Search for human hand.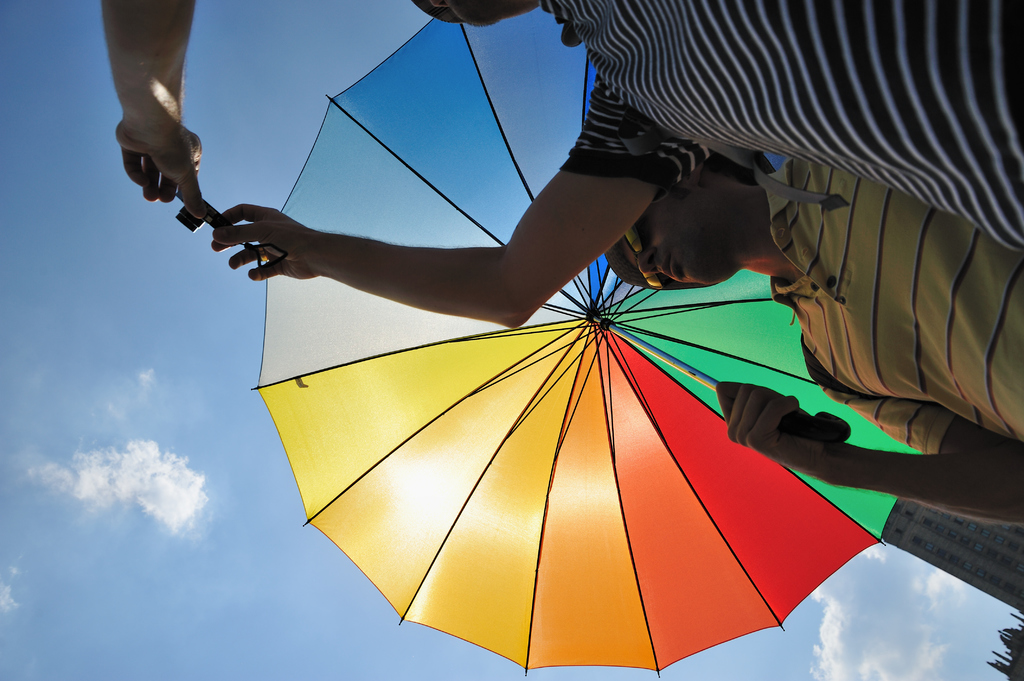
Found at l=113, t=115, r=204, b=221.
